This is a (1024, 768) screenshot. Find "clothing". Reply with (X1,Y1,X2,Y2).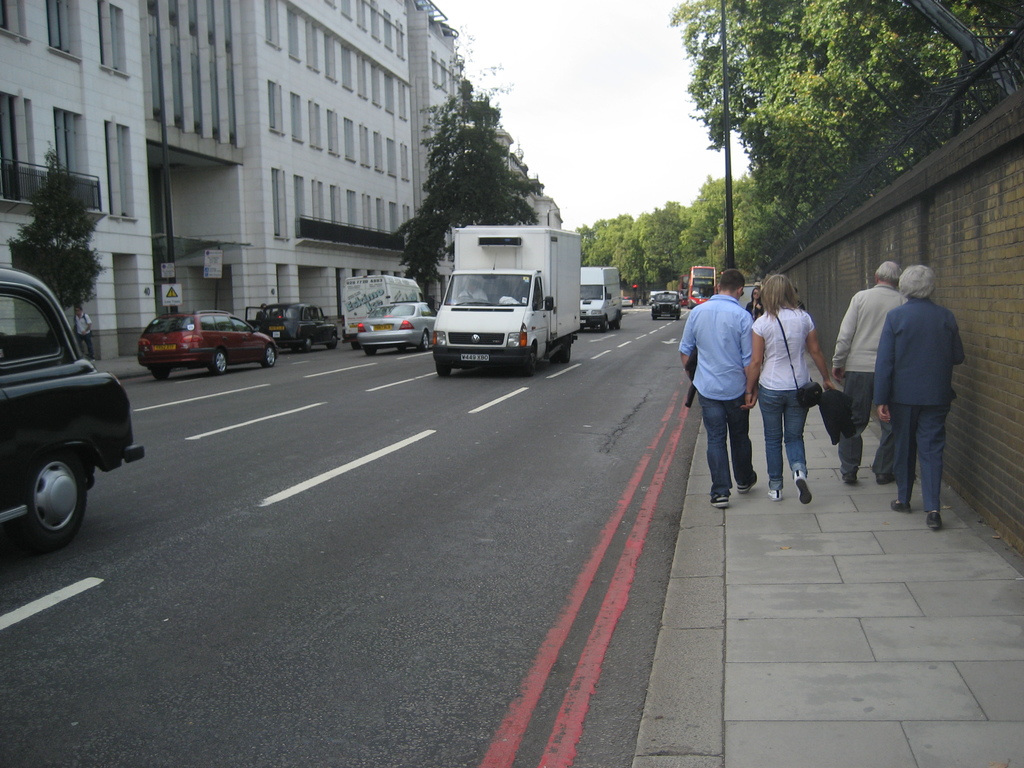
(742,307,830,484).
